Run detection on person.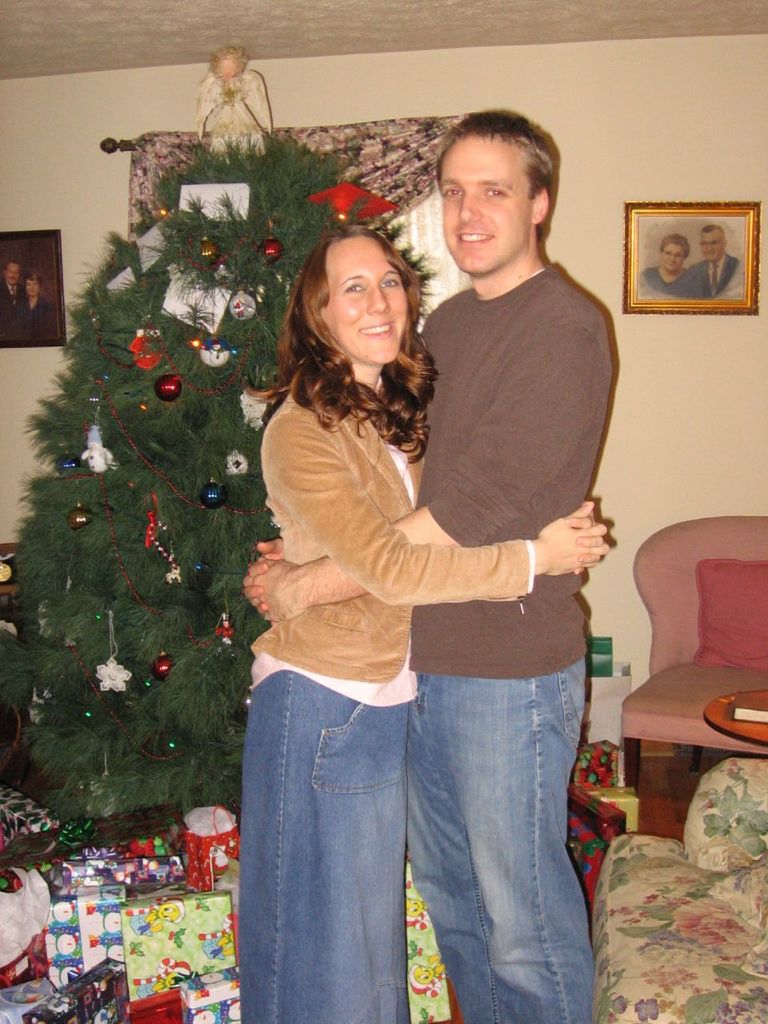
Result: select_region(238, 222, 610, 1023).
